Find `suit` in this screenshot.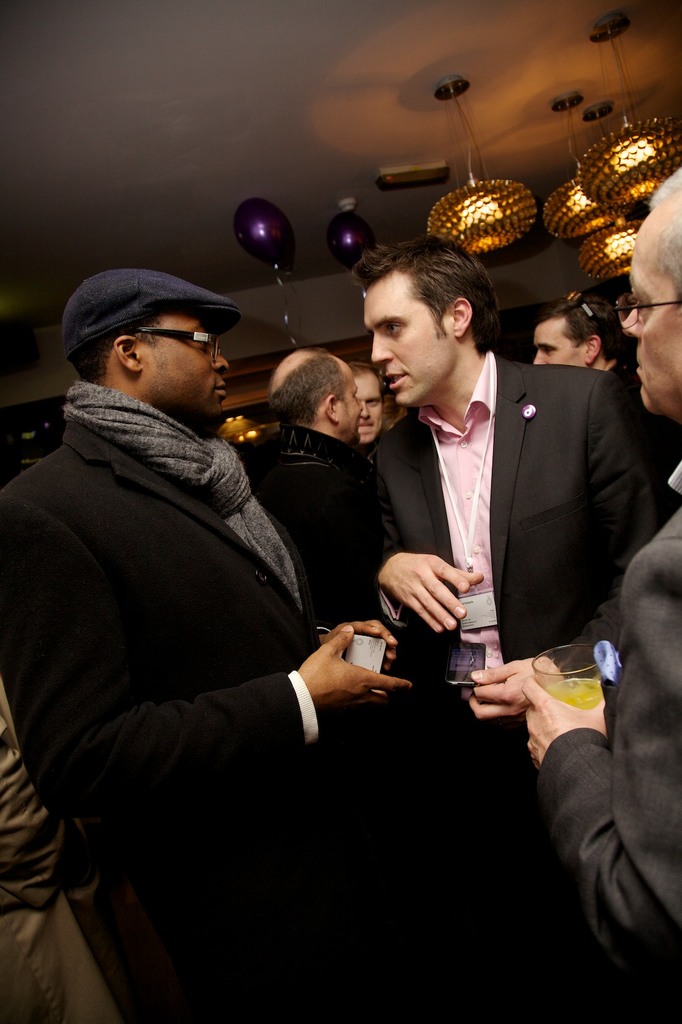
The bounding box for `suit` is detection(337, 285, 652, 717).
